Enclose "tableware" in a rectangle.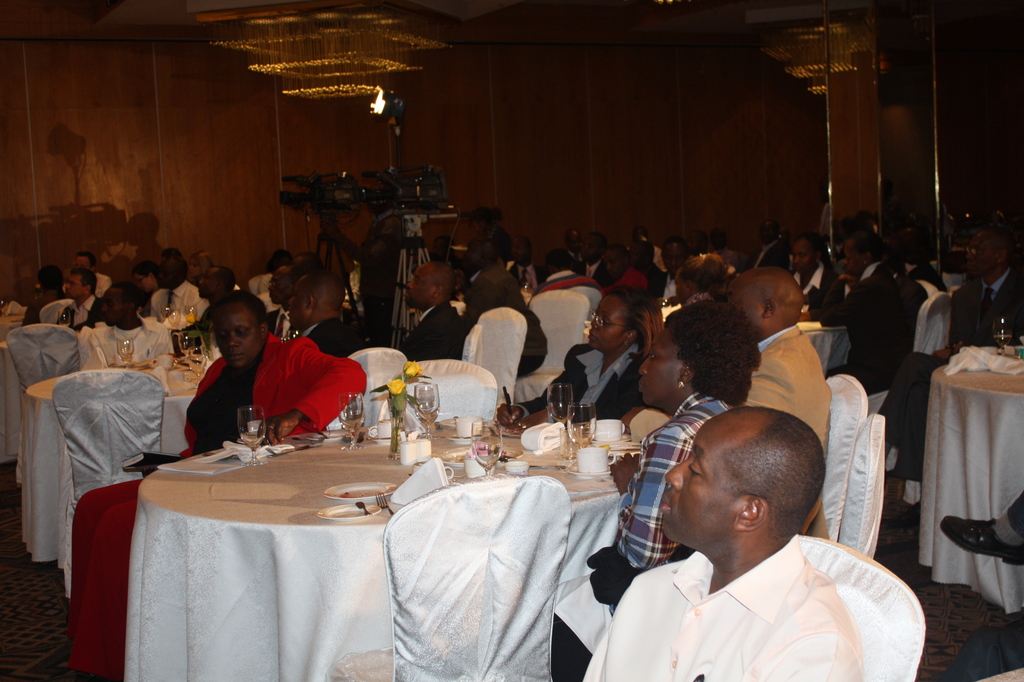
bbox=[569, 464, 610, 475].
